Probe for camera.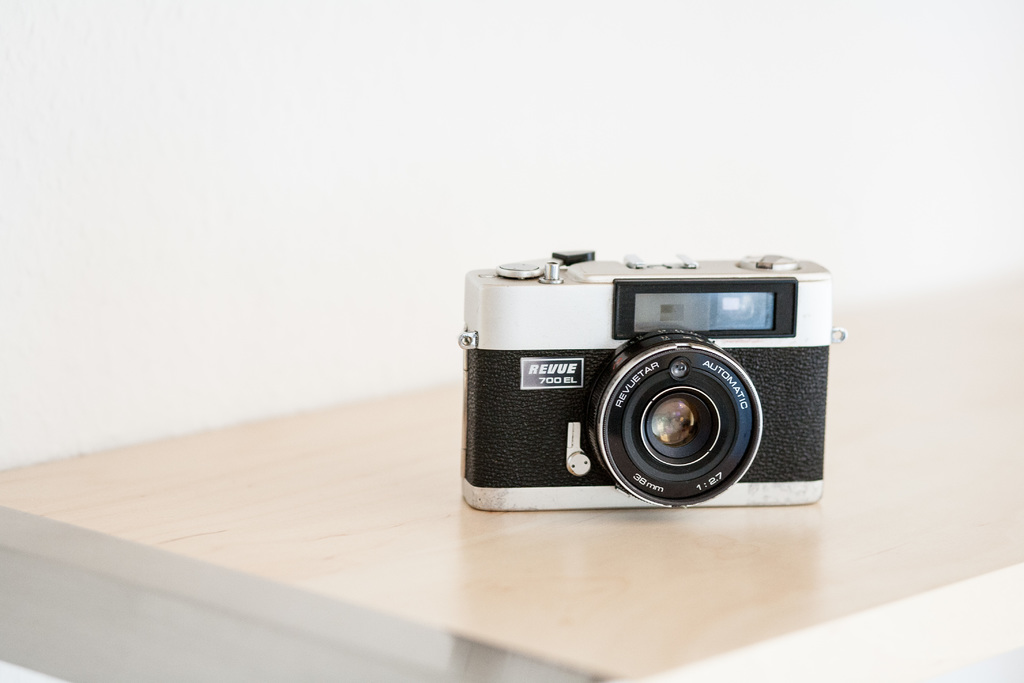
Probe result: {"left": 448, "top": 247, "right": 853, "bottom": 524}.
